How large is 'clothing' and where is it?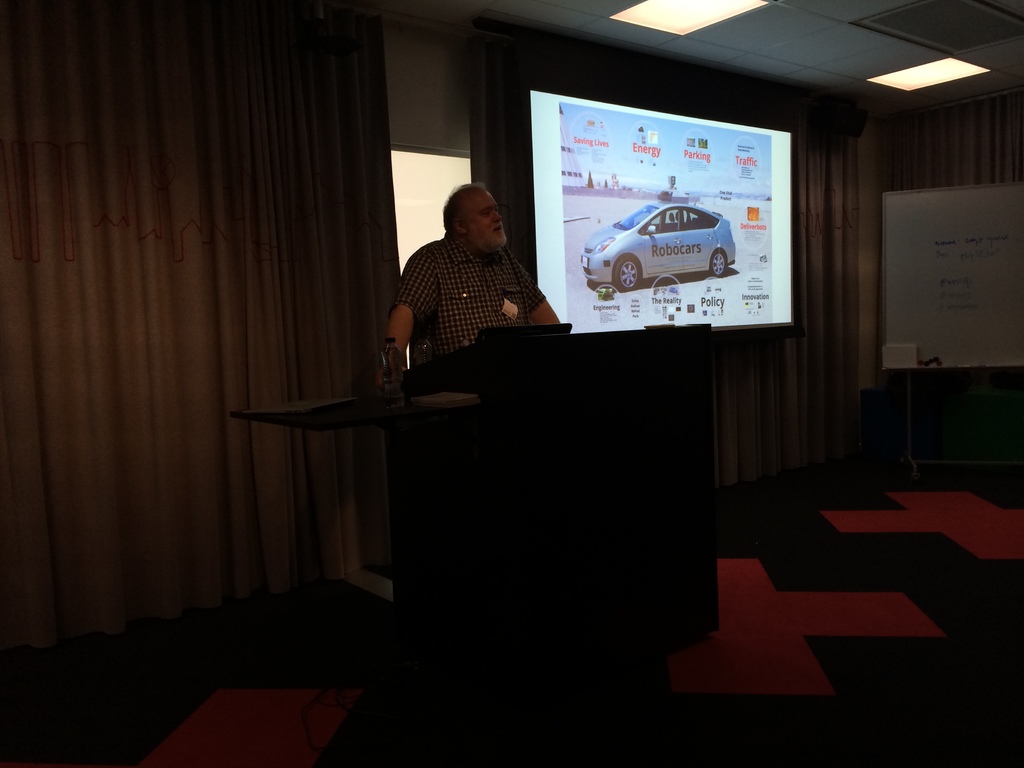
Bounding box: (x1=401, y1=244, x2=540, y2=381).
